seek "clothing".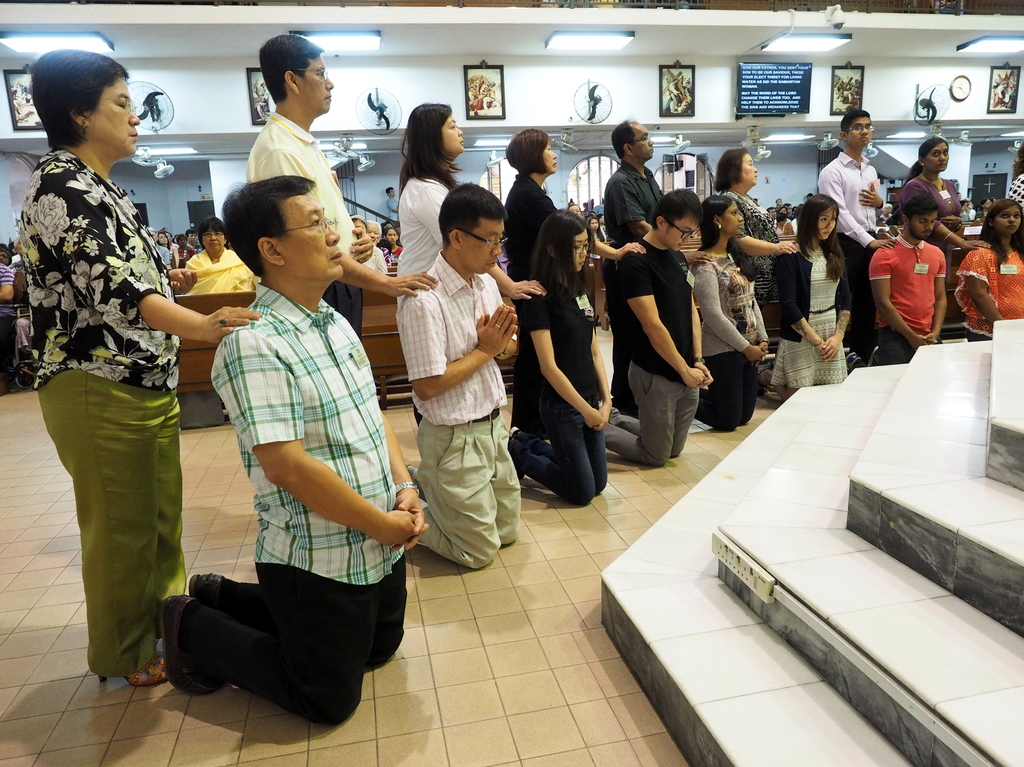
box(616, 259, 708, 463).
